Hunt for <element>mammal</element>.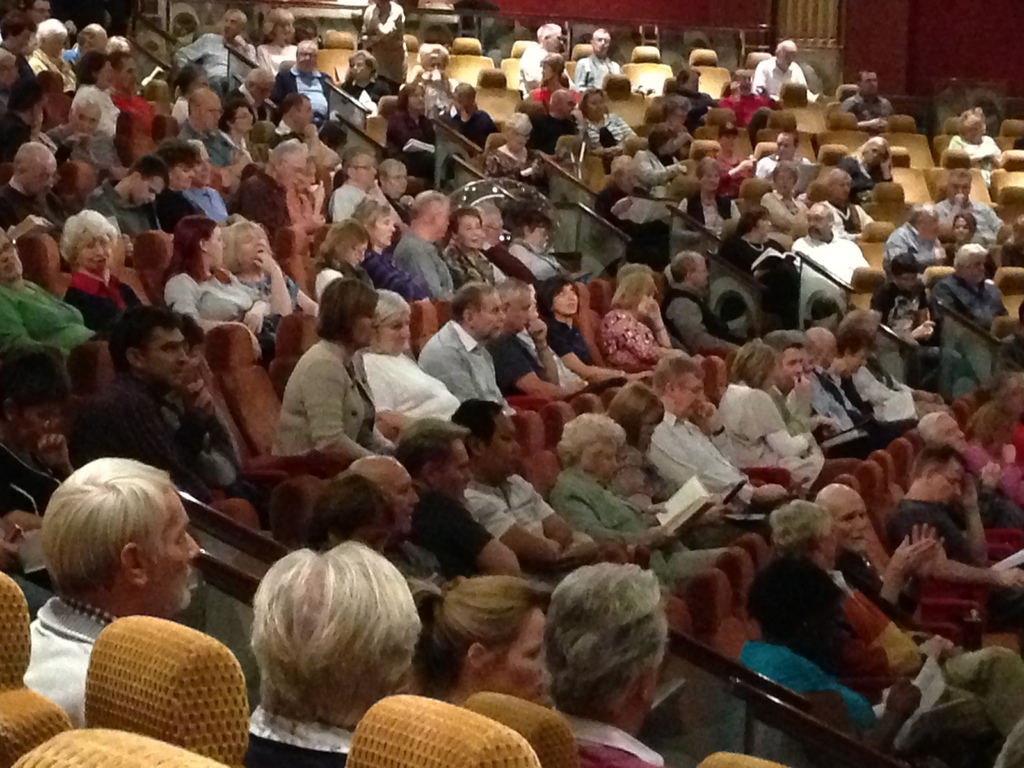
Hunted down at (358, 0, 408, 79).
